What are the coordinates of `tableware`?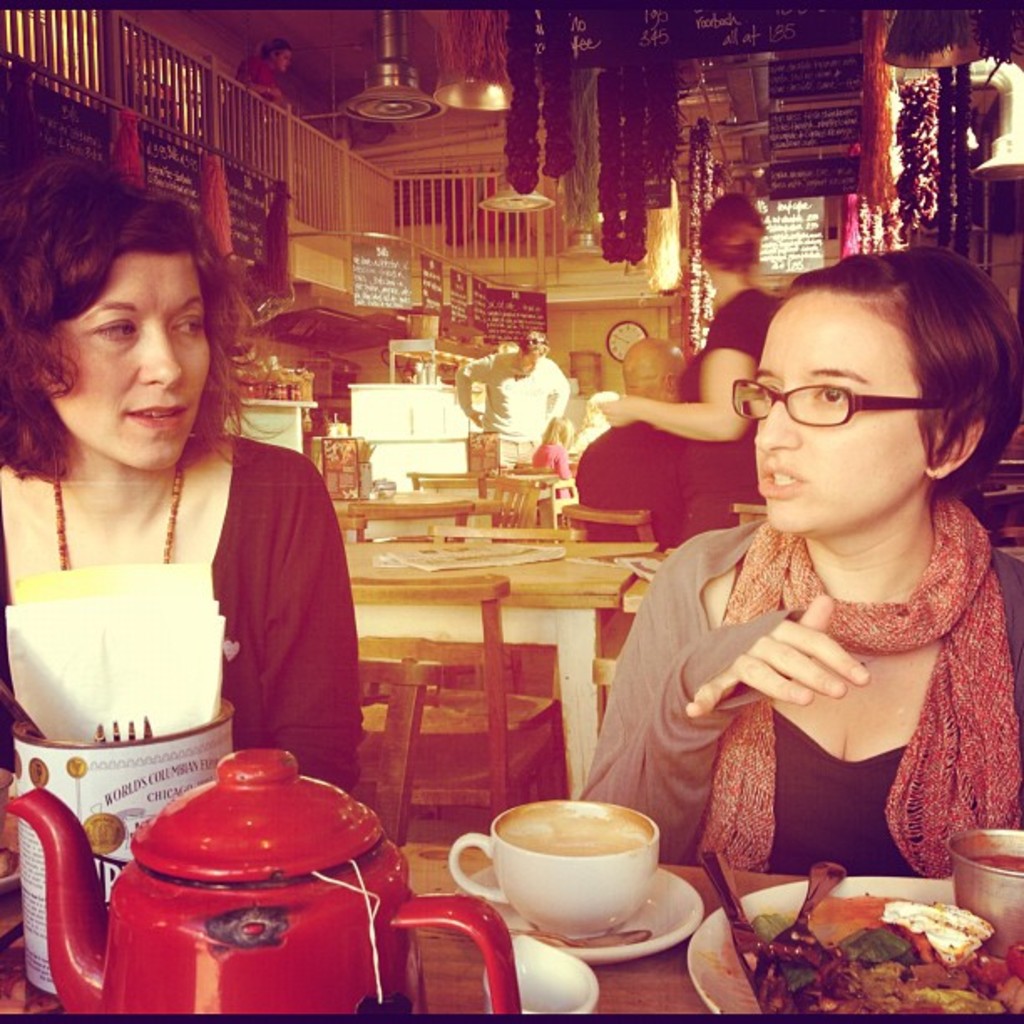
region(442, 798, 666, 937).
